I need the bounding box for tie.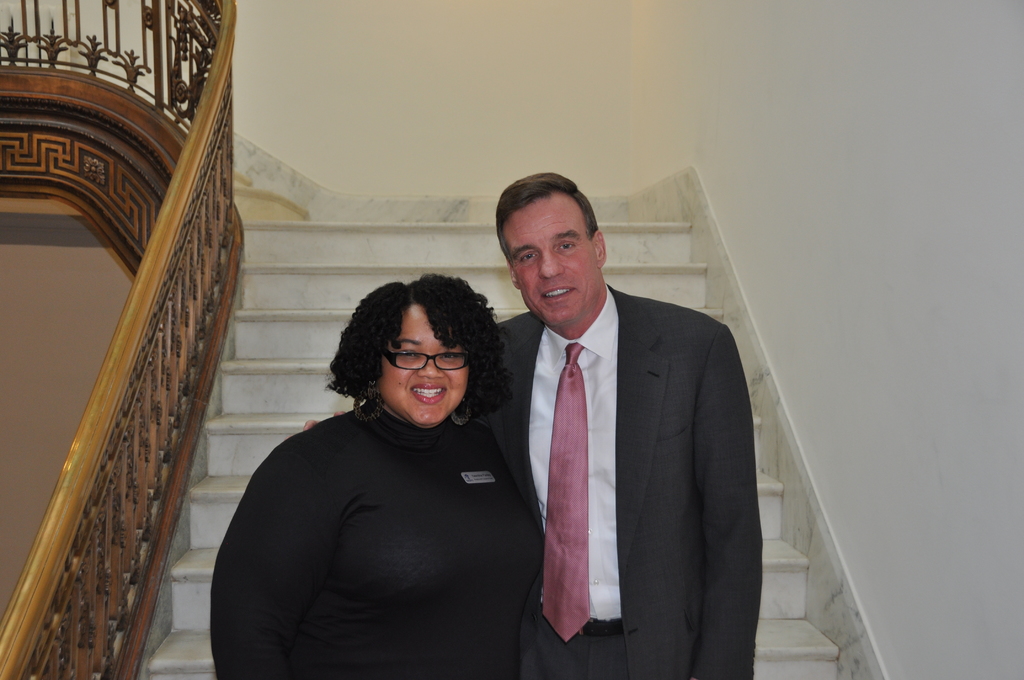
Here it is: <region>541, 344, 589, 640</region>.
